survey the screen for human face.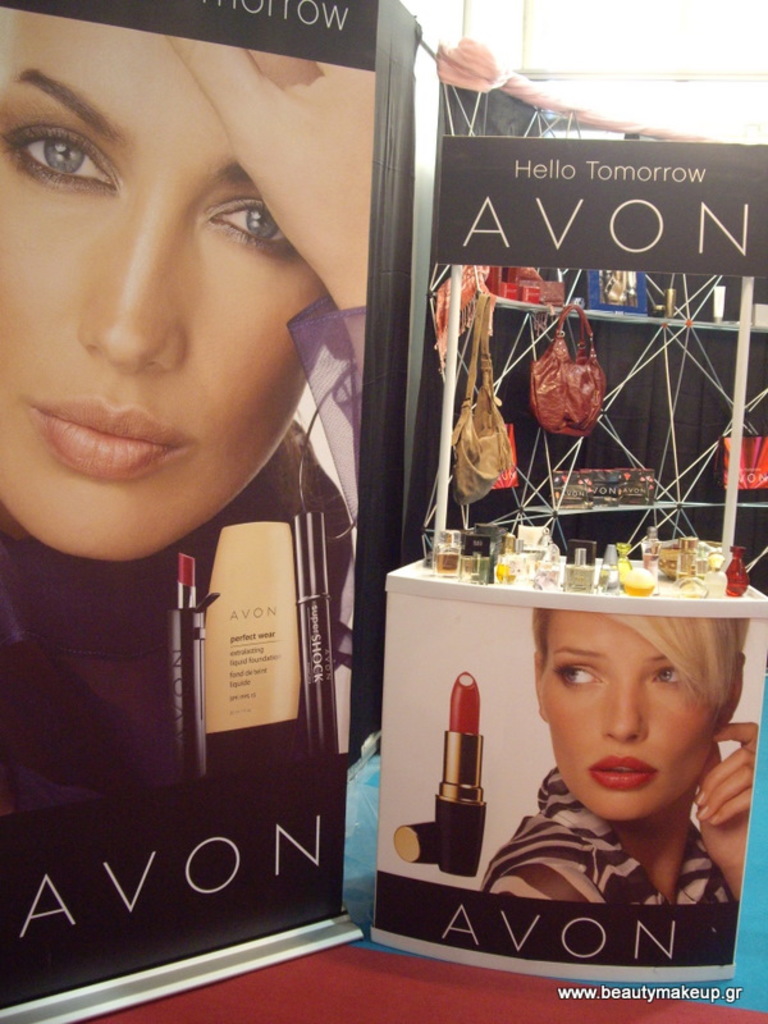
Survey found: [left=534, top=604, right=721, bottom=814].
